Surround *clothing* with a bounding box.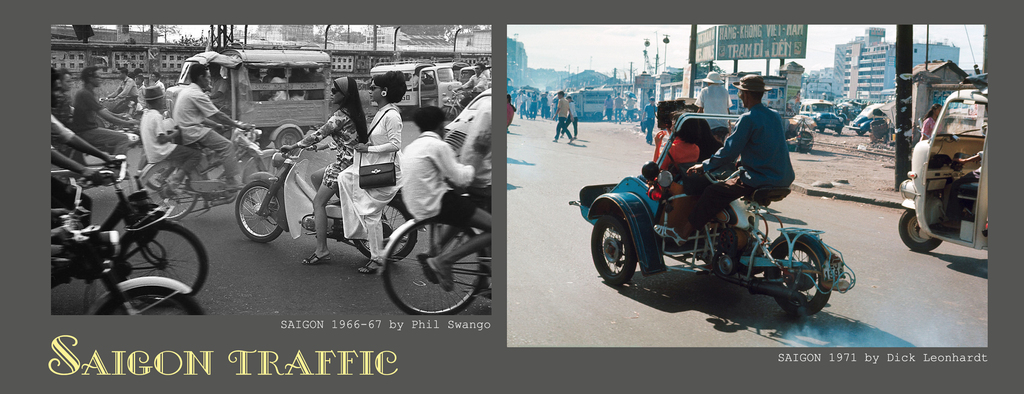
[left=794, top=93, right=799, bottom=102].
